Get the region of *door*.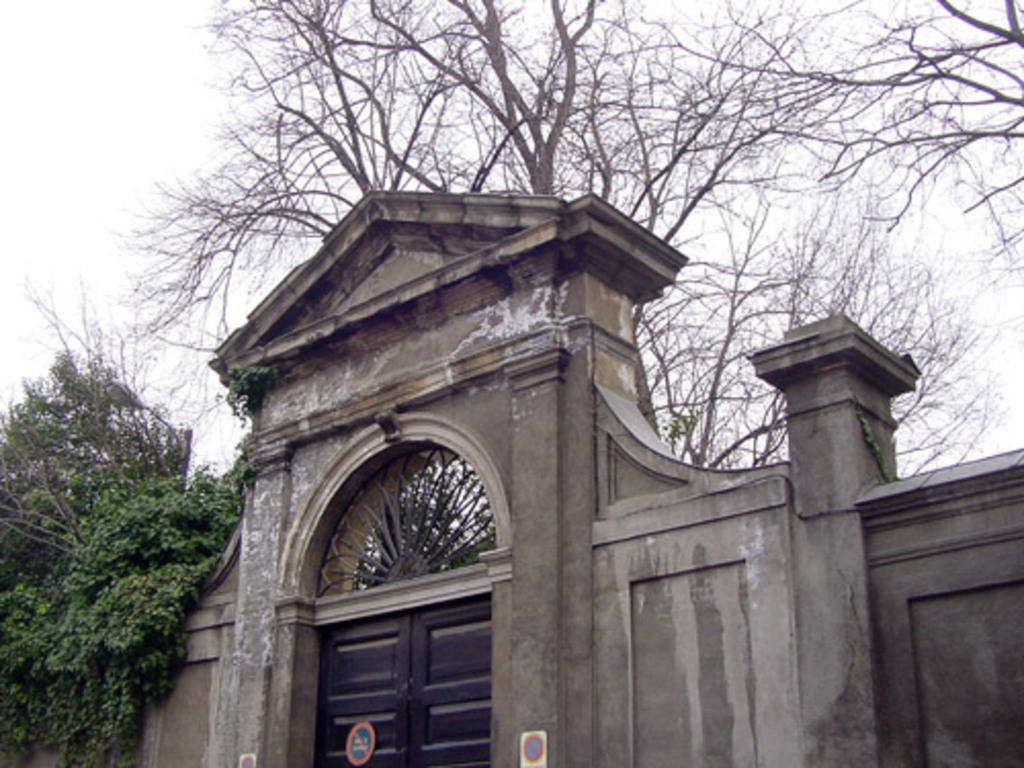
box=[305, 578, 506, 760].
